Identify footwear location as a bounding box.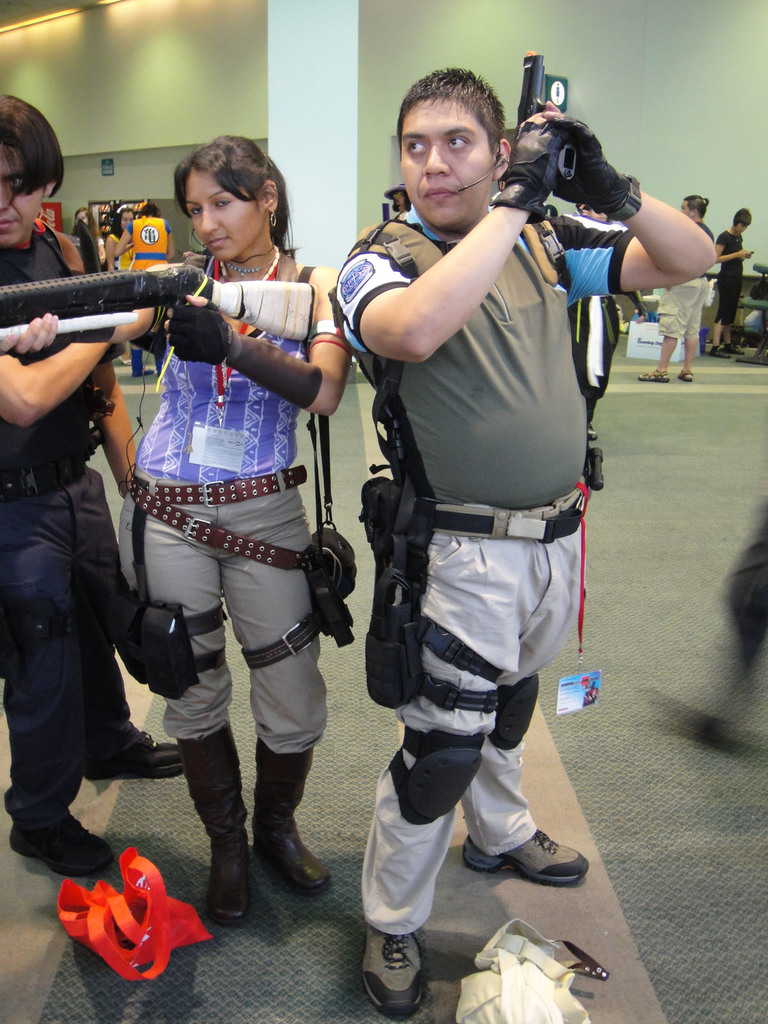
11,813,116,879.
